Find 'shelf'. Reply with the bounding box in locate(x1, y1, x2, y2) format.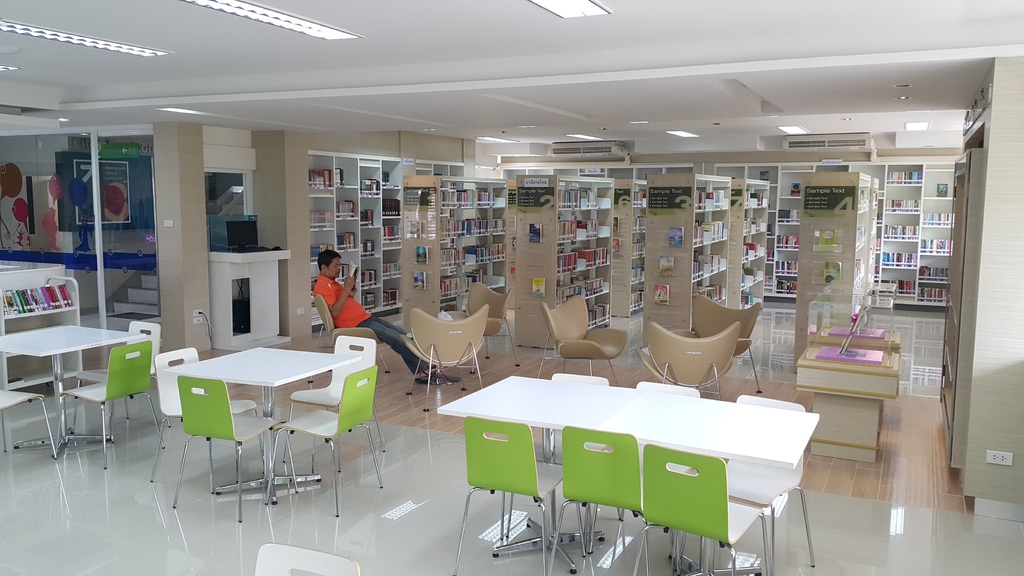
locate(641, 162, 748, 347).
